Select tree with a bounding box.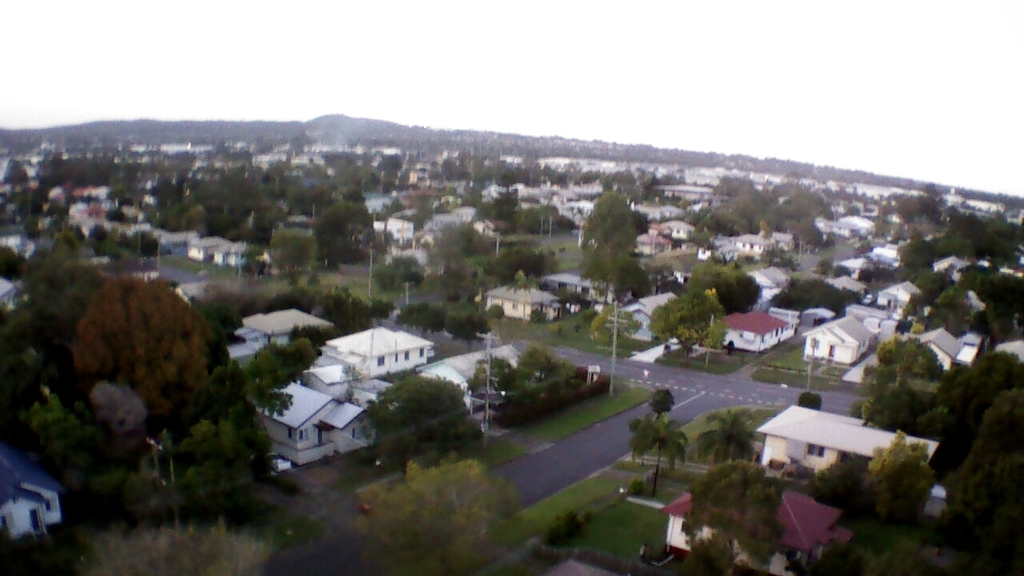
rect(393, 298, 446, 340).
